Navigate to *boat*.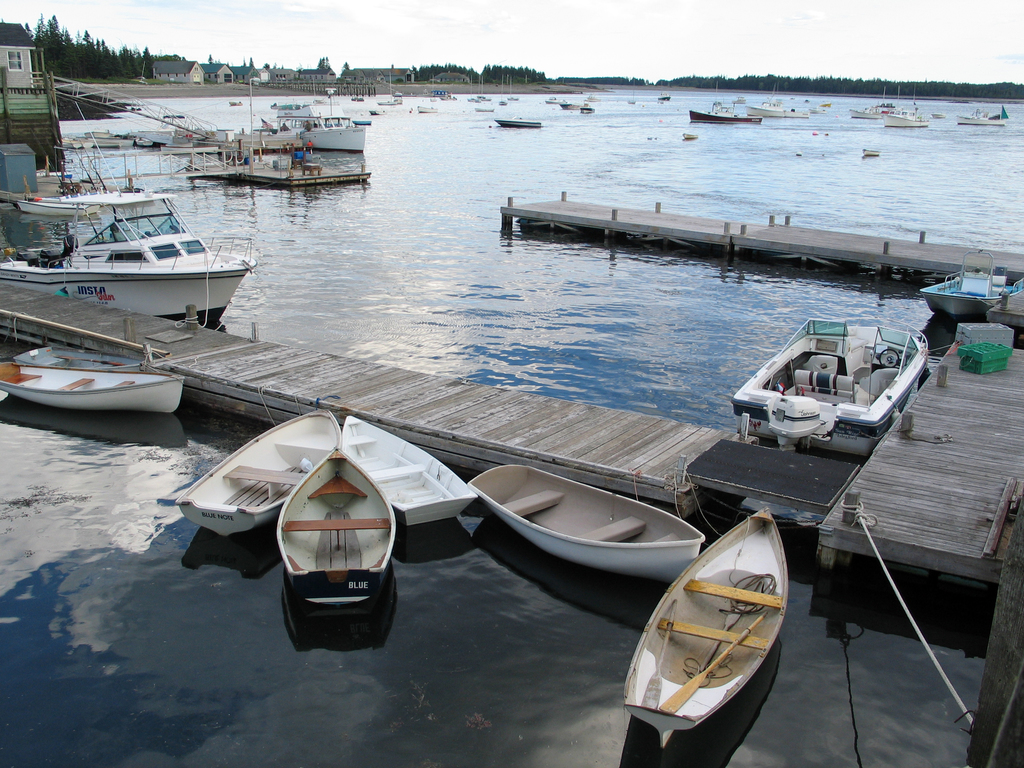
Navigation target: locate(882, 83, 930, 126).
